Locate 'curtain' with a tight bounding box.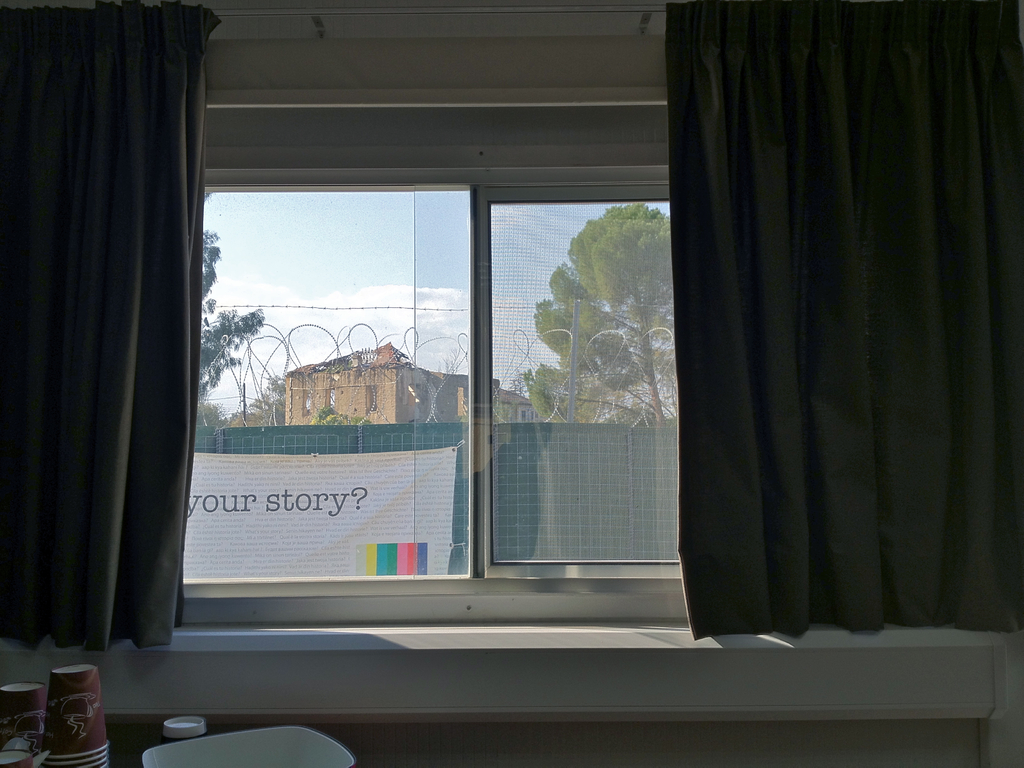
<box>650,0,1006,712</box>.
